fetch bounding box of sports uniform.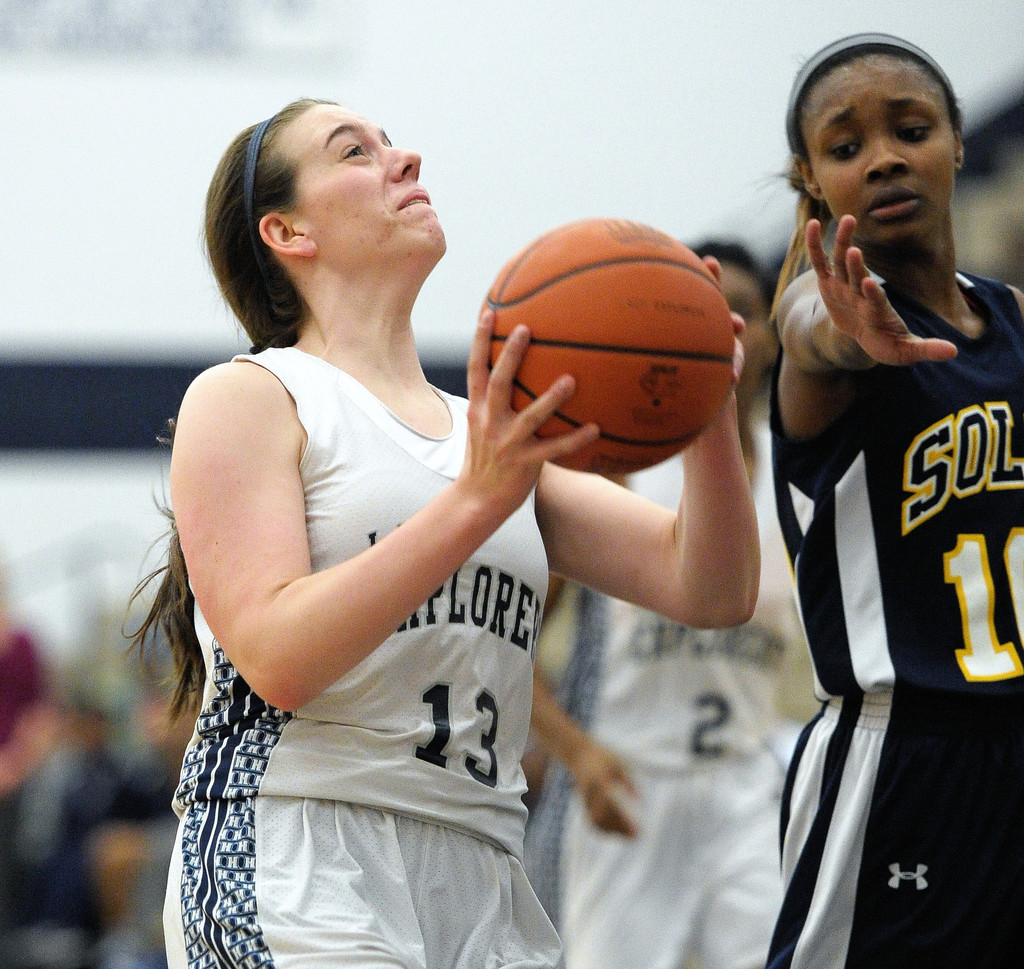
Bbox: (127,158,720,909).
